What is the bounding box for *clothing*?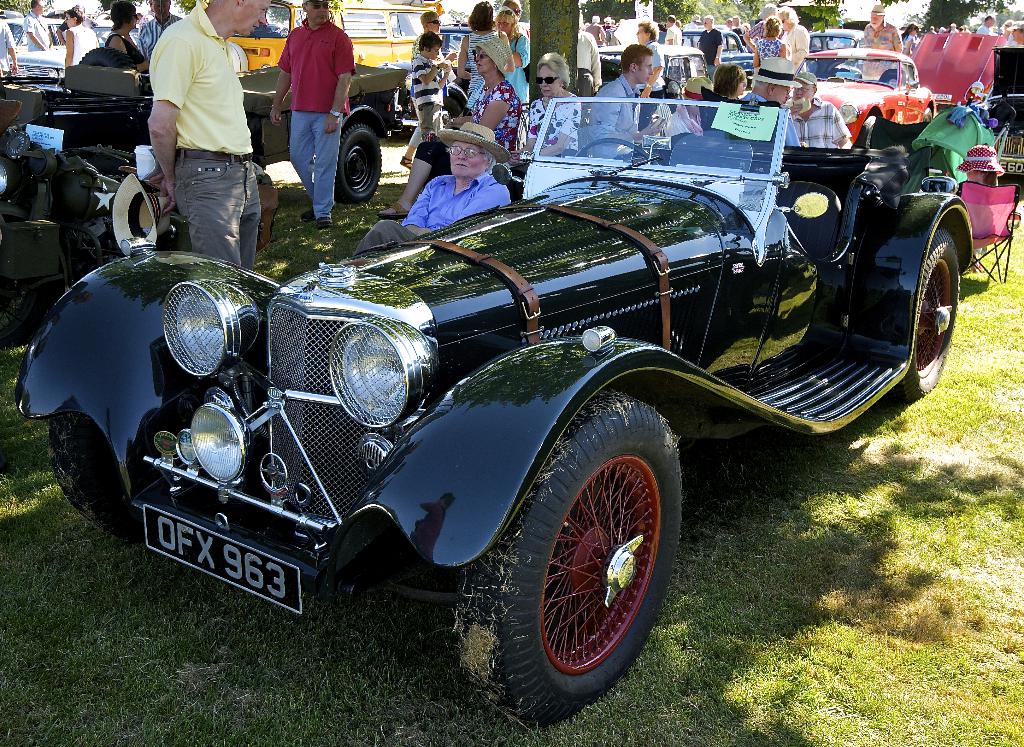
[x1=642, y1=38, x2=666, y2=127].
